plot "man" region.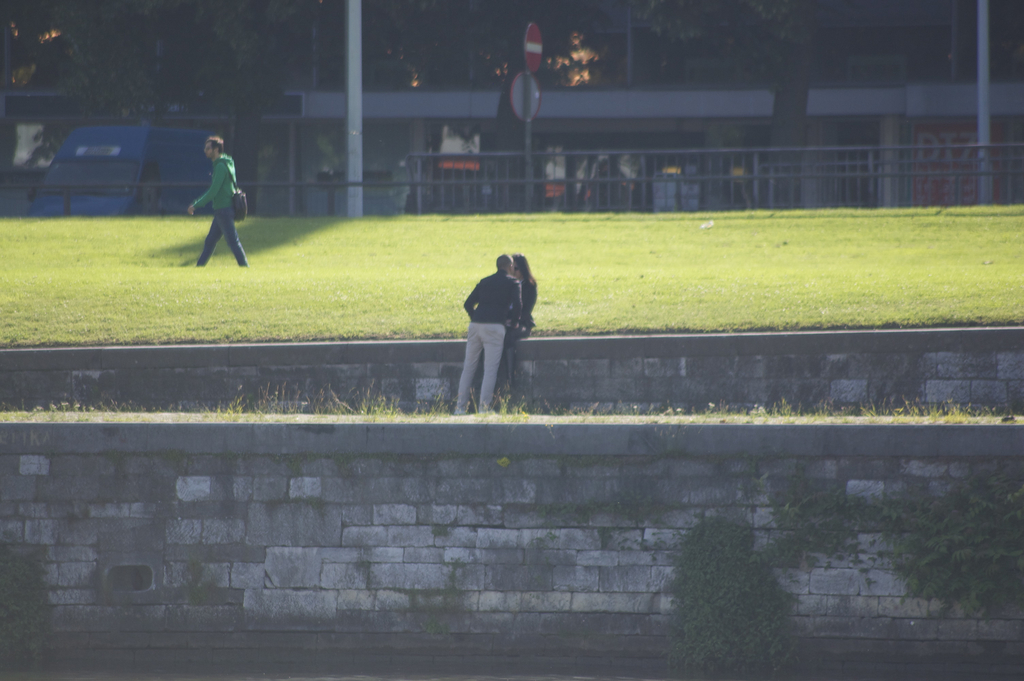
Plotted at Rect(450, 240, 540, 410).
